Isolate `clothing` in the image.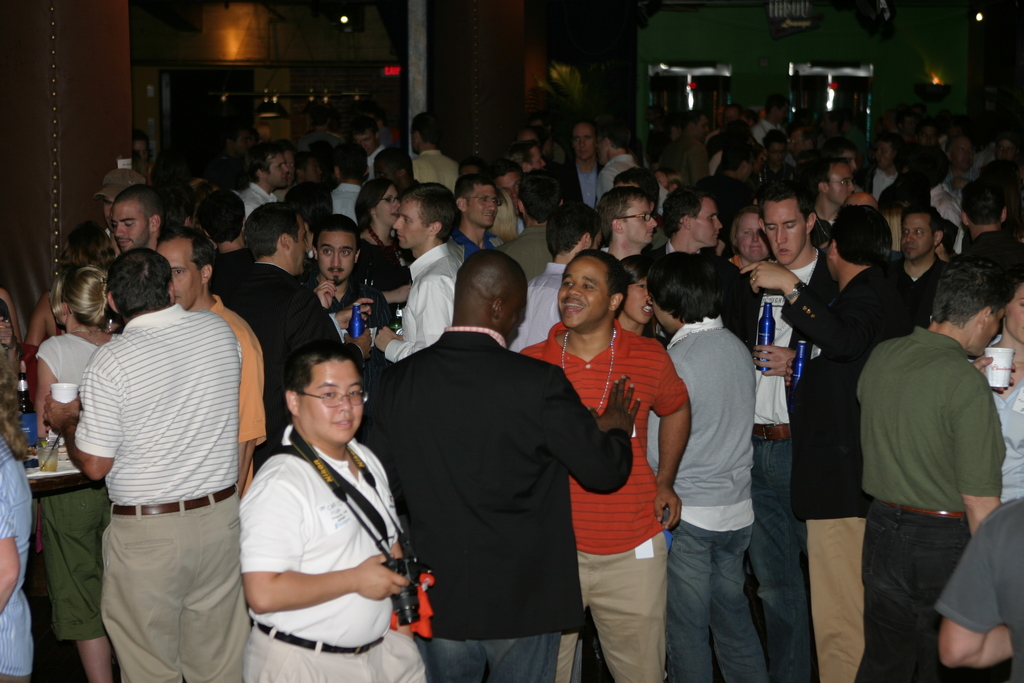
Isolated region: {"left": 231, "top": 185, "right": 272, "bottom": 237}.
